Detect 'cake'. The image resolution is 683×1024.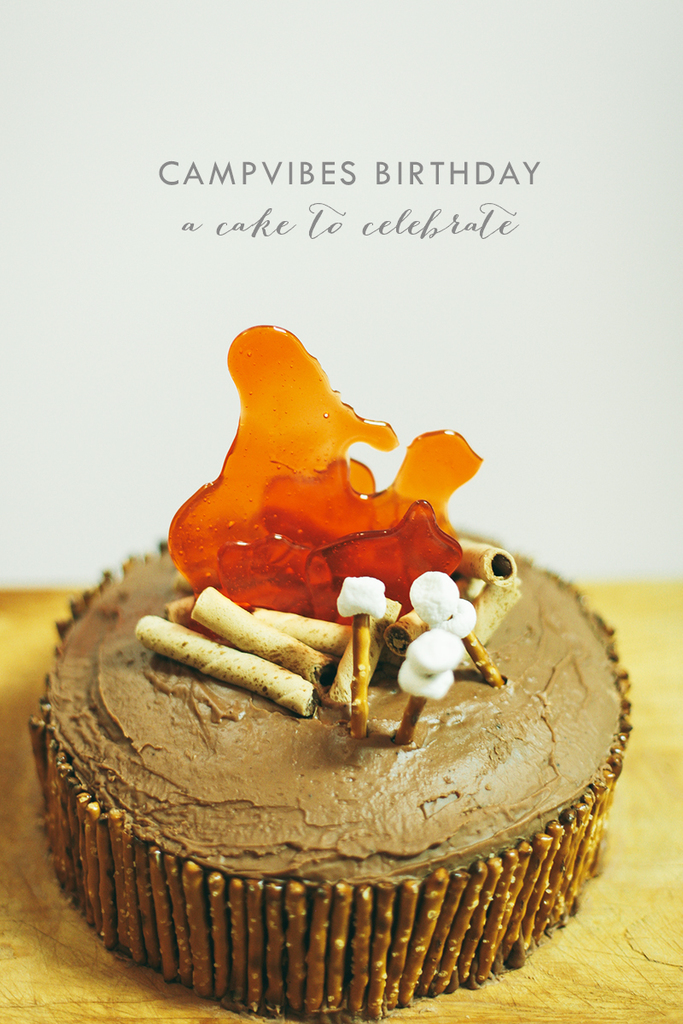
{"x1": 28, "y1": 321, "x2": 632, "y2": 1023}.
